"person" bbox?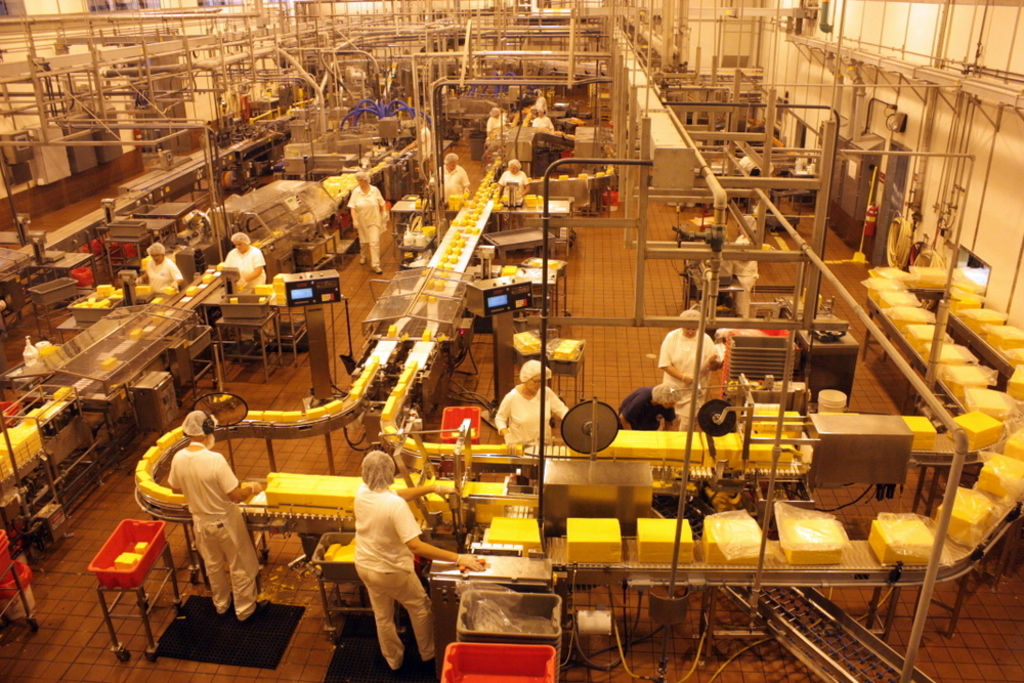
region(499, 158, 525, 184)
